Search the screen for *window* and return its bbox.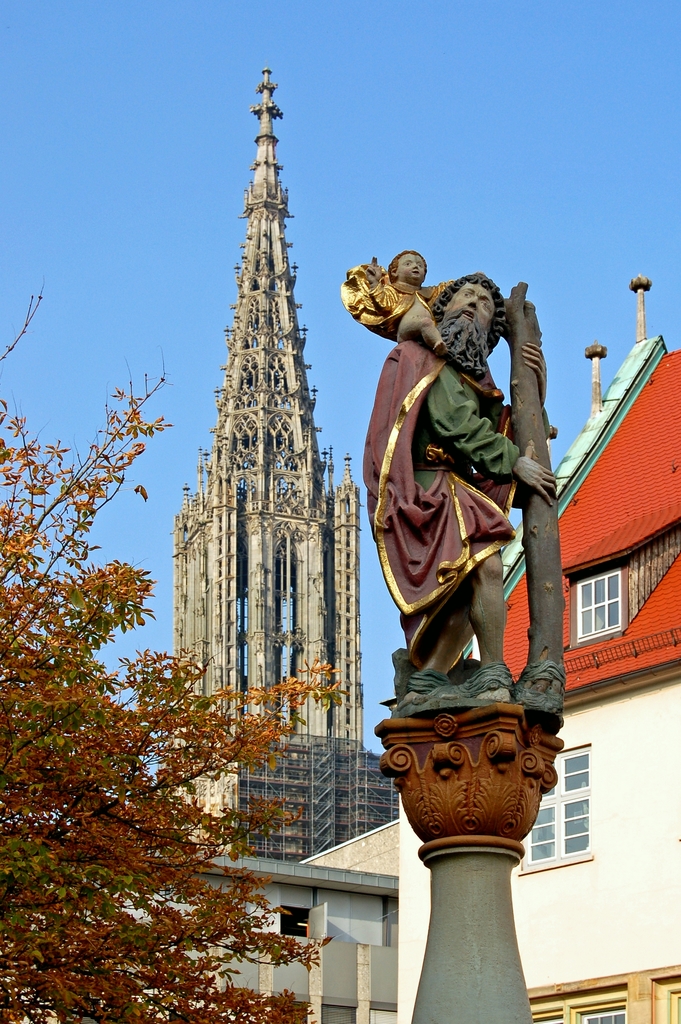
Found: Rect(280, 907, 308, 938).
